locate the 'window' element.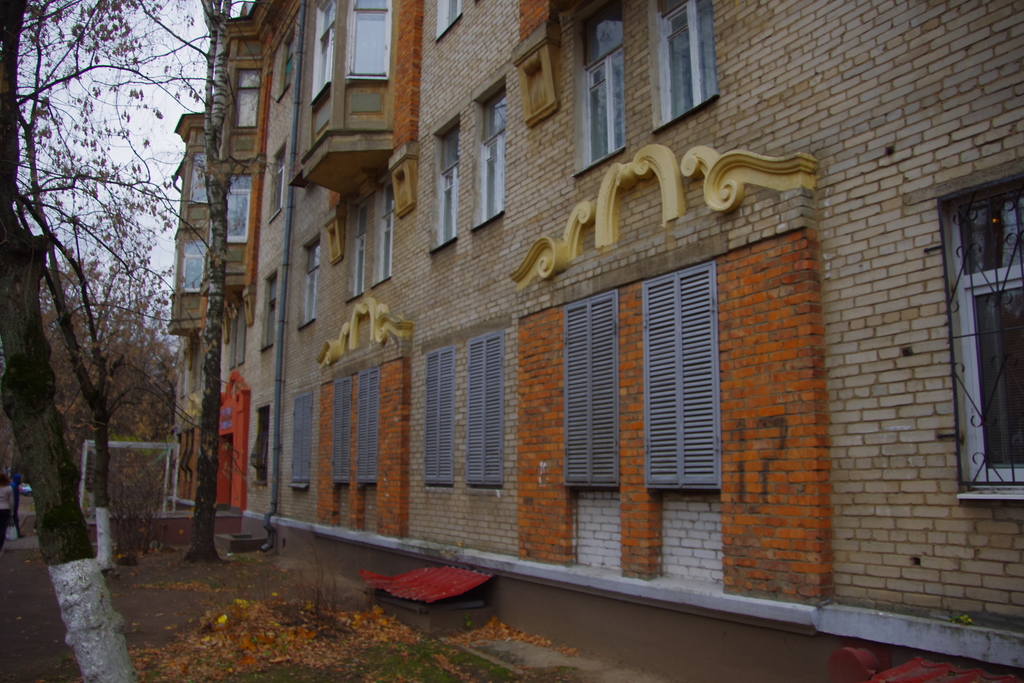
Element bbox: BBox(299, 236, 319, 325).
